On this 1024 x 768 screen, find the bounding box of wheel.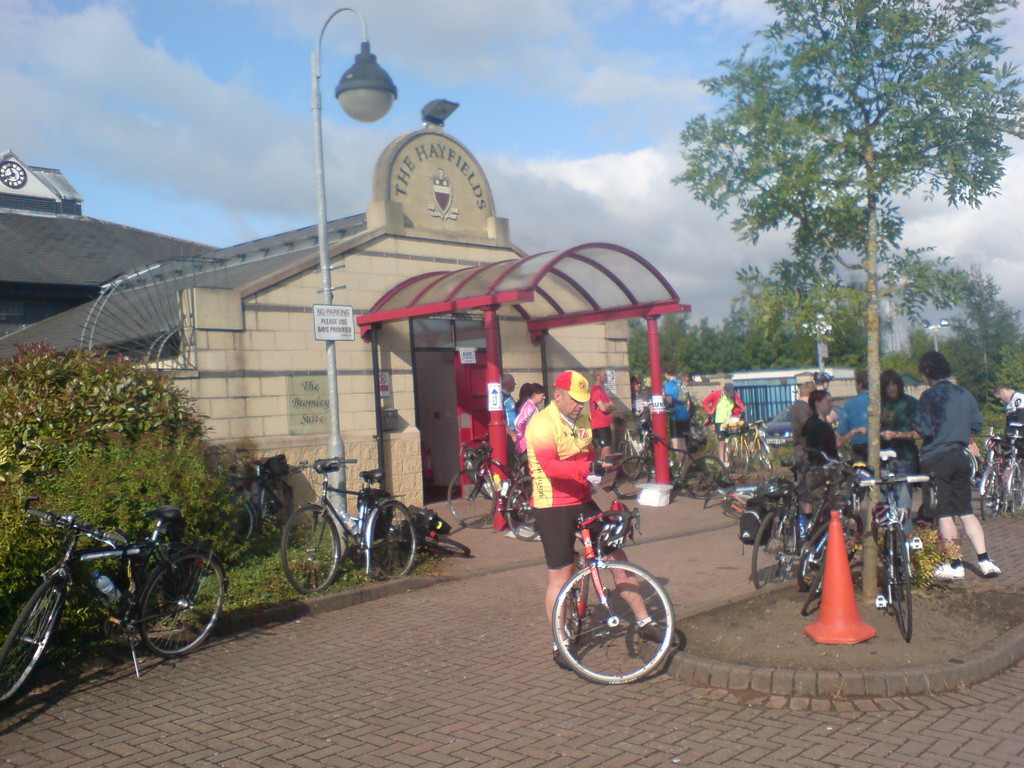
Bounding box: region(894, 524, 914, 641).
